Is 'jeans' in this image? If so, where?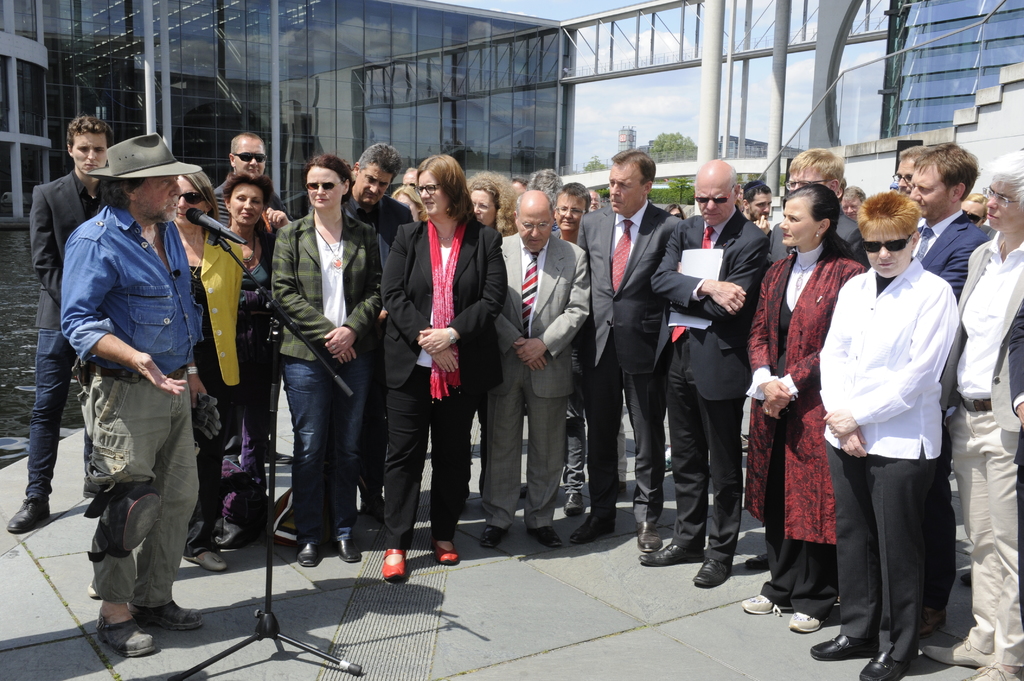
Yes, at l=566, t=407, r=582, b=495.
